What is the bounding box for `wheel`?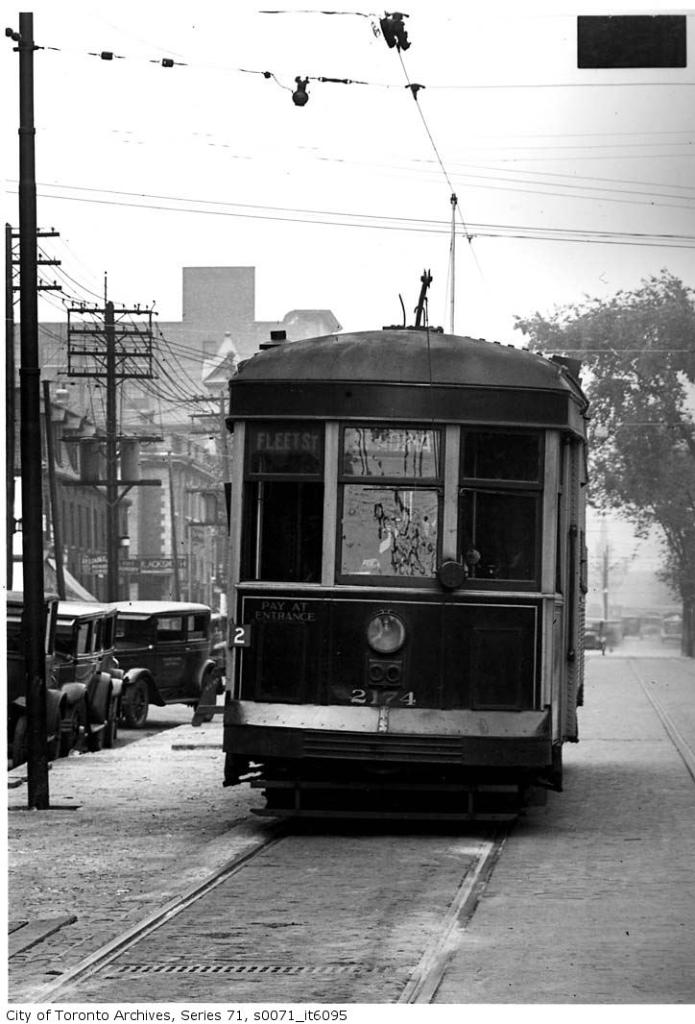
<region>120, 678, 151, 728</region>.
